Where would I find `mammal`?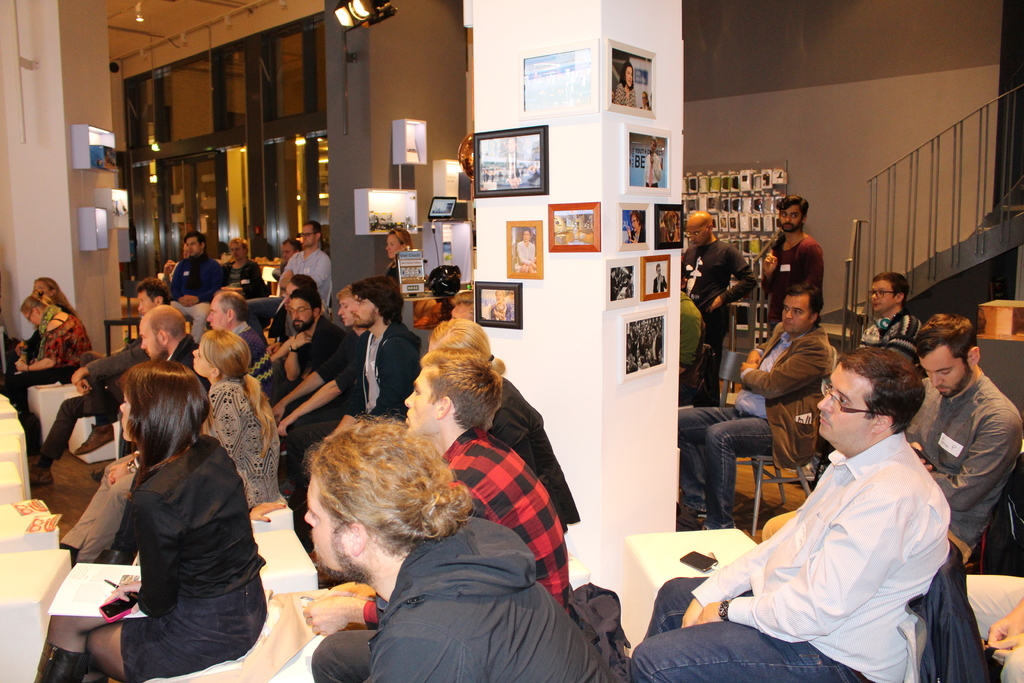
At (614, 60, 637, 106).
